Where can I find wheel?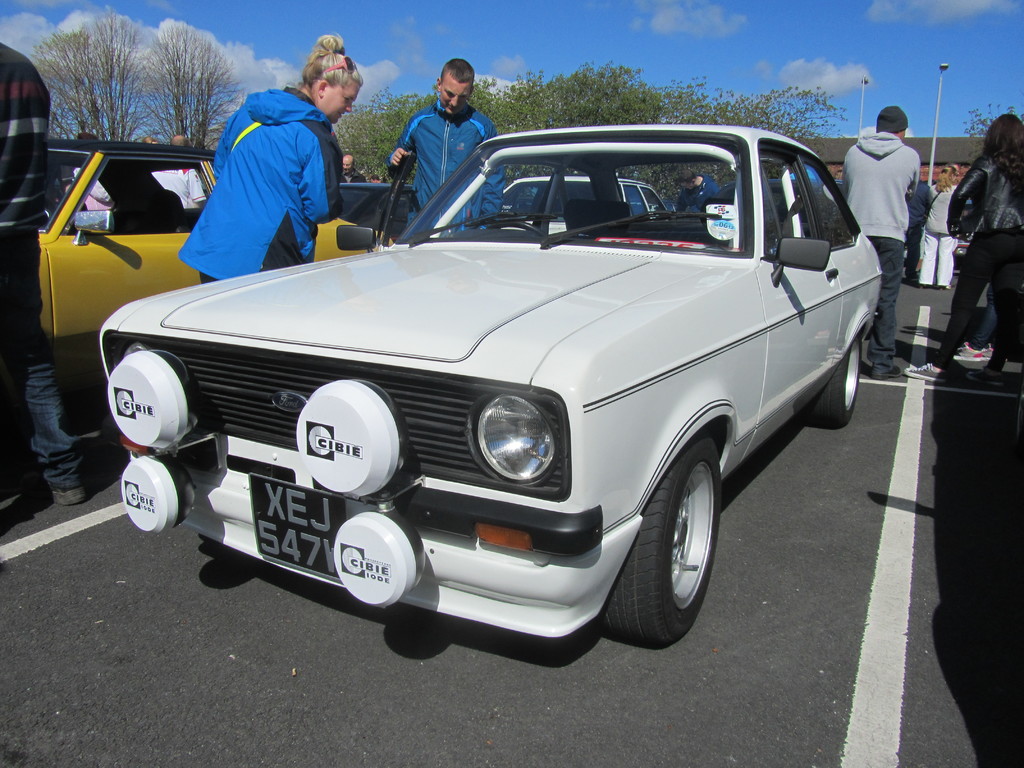
You can find it at [485,218,554,250].
